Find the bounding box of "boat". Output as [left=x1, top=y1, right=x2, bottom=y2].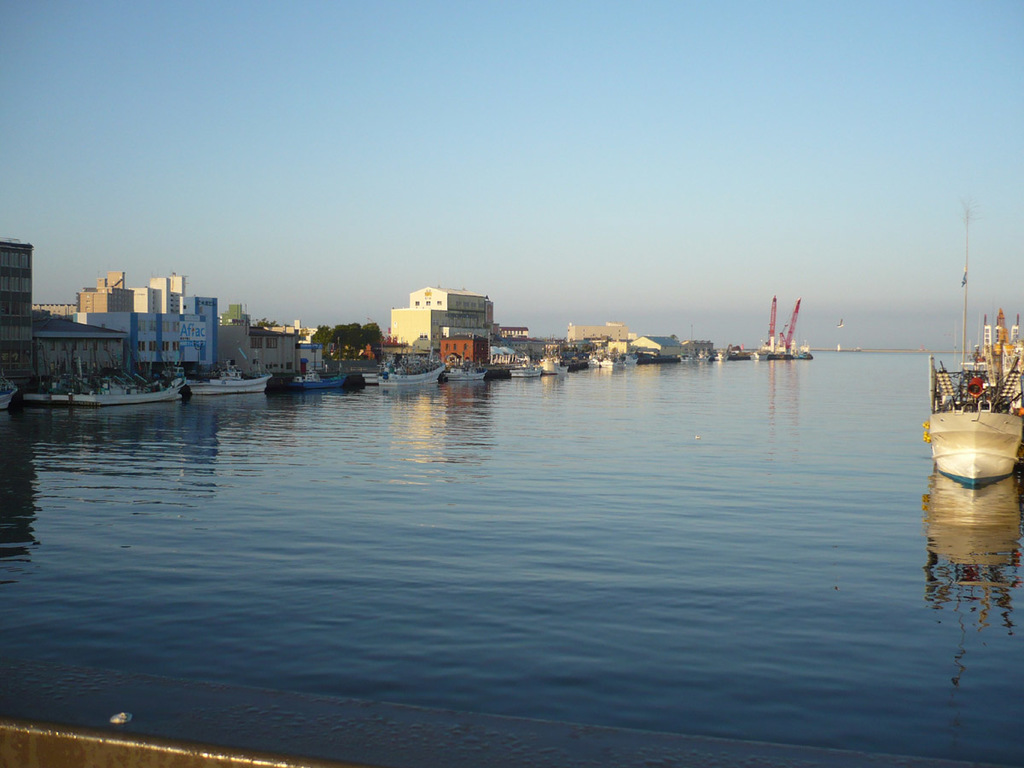
[left=188, top=358, right=277, bottom=400].
